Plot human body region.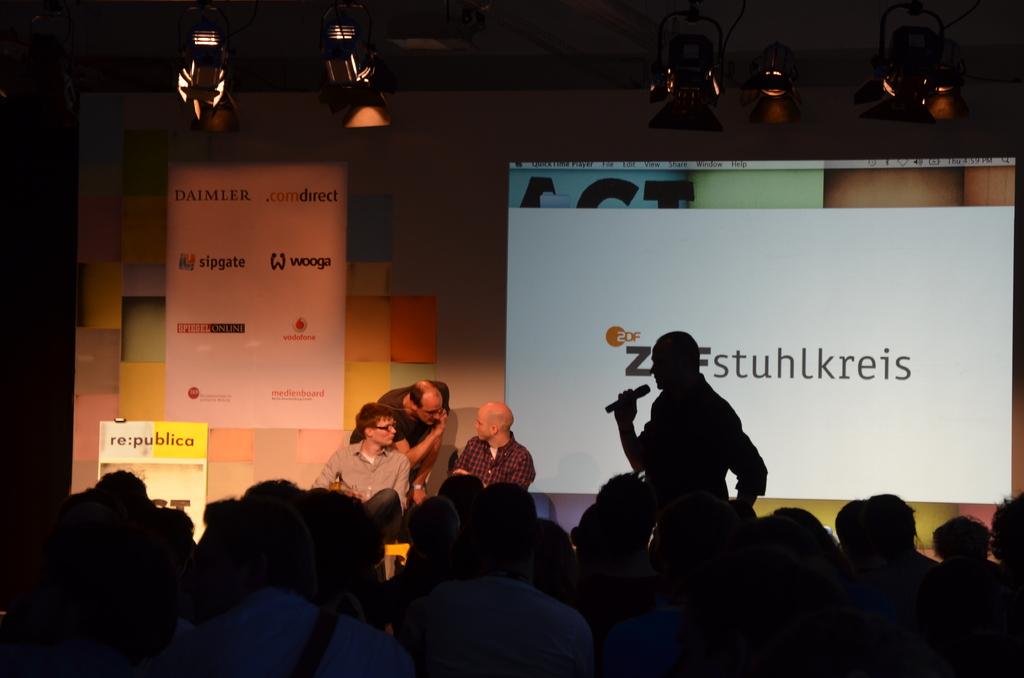
Plotted at select_region(605, 341, 778, 543).
